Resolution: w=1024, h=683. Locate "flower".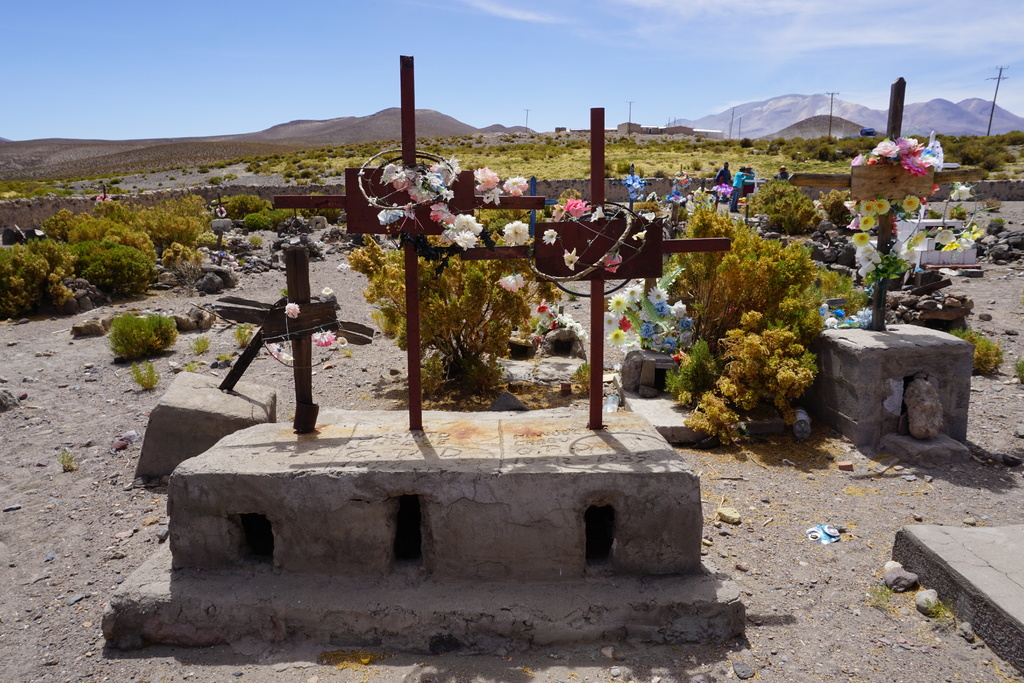
box(912, 231, 924, 246).
